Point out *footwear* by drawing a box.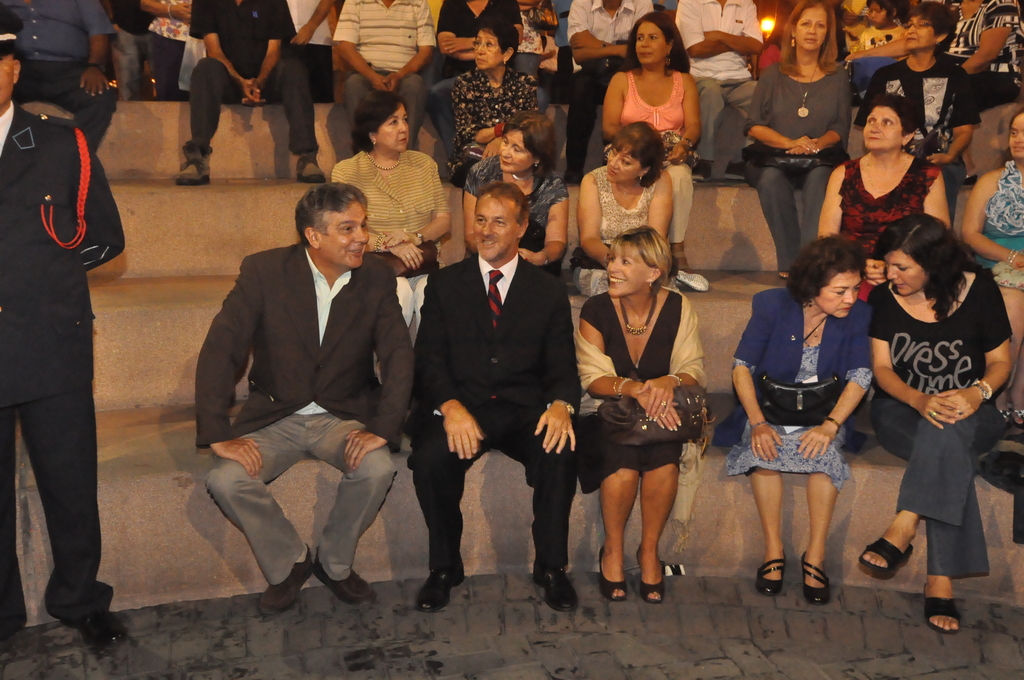
253,547,317,617.
